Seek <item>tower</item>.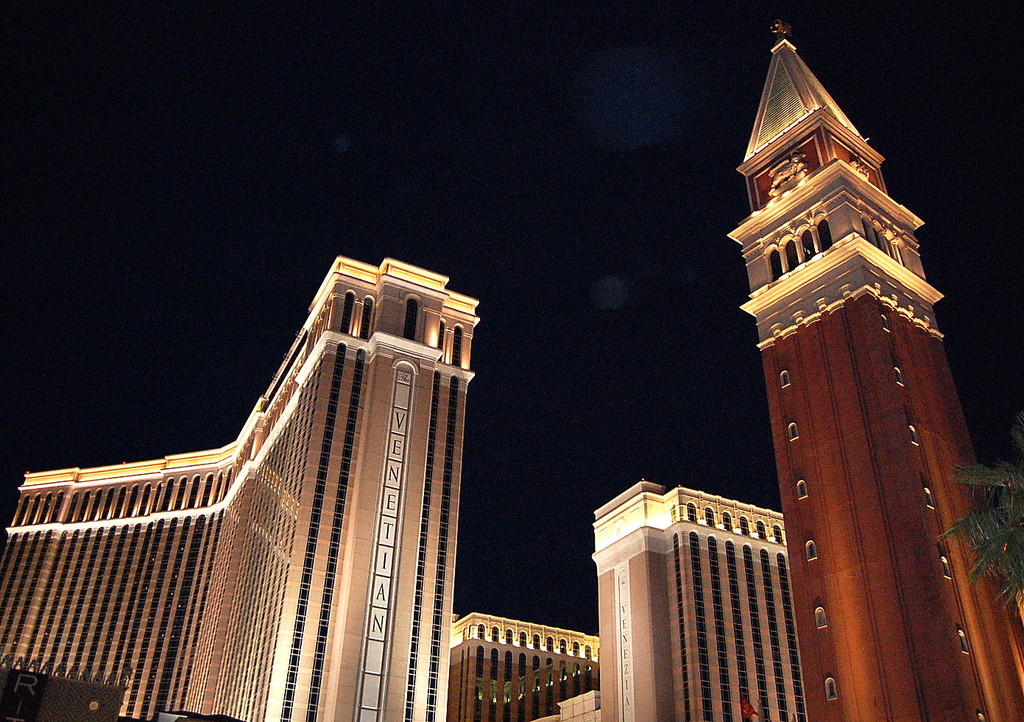
bbox=(587, 472, 811, 719).
